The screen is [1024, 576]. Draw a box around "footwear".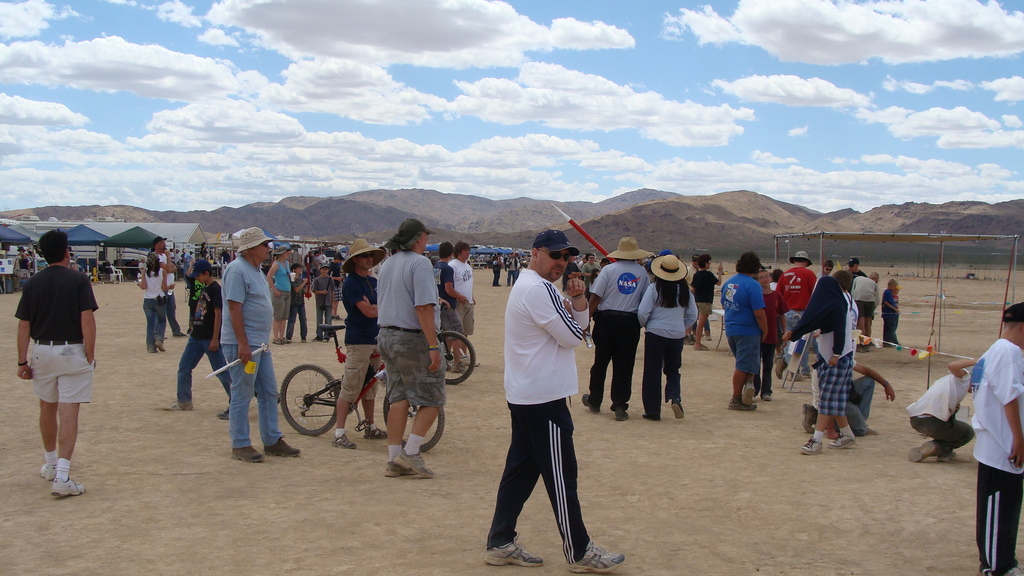
<box>802,403,817,435</box>.
